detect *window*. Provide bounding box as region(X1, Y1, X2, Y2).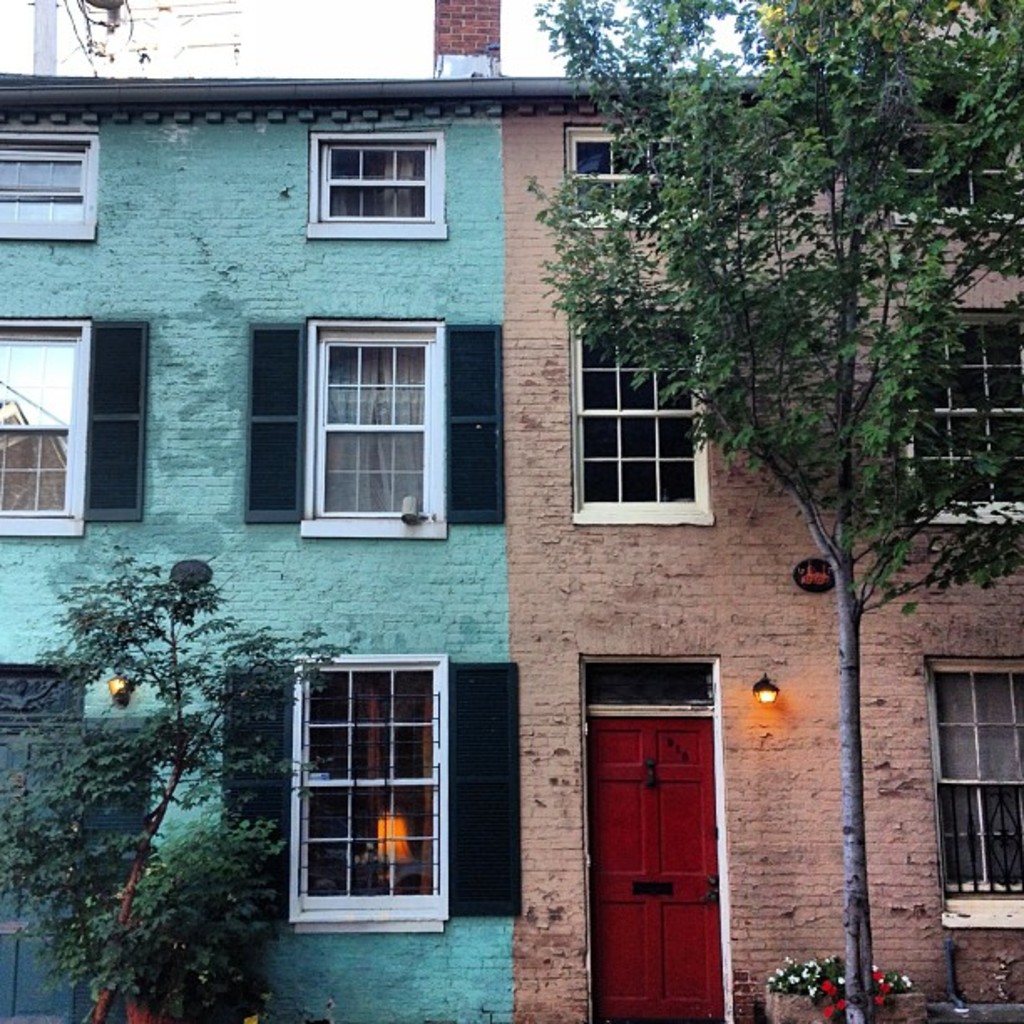
region(0, 137, 104, 238).
